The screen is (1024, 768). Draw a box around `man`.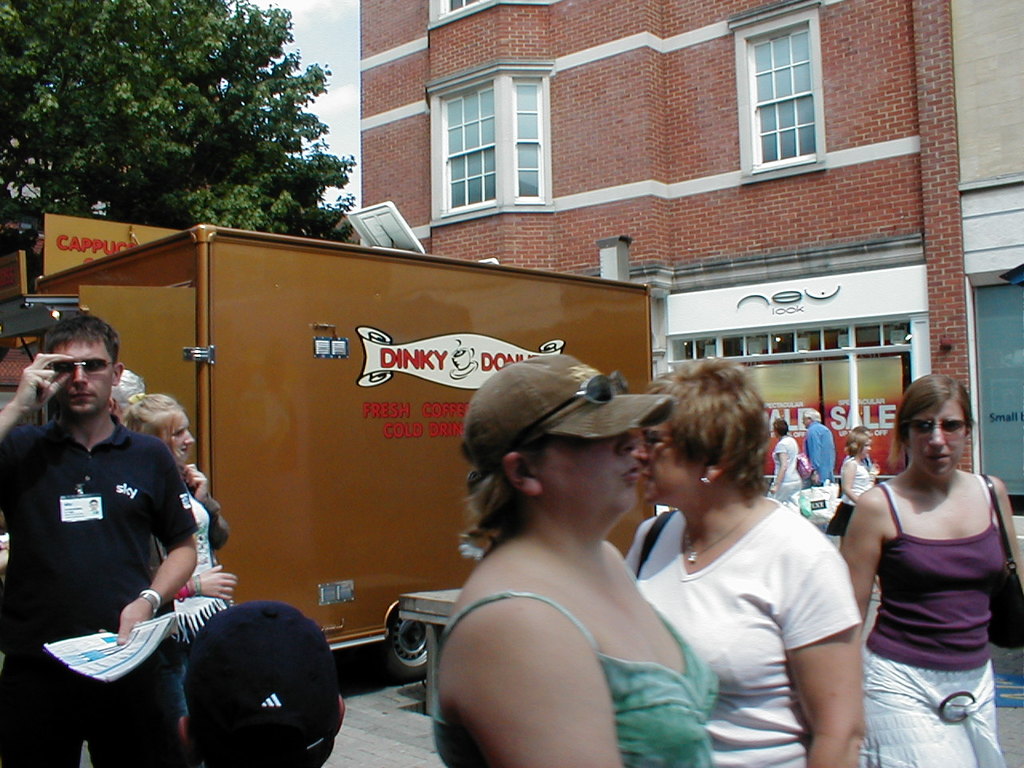
(16, 300, 233, 726).
